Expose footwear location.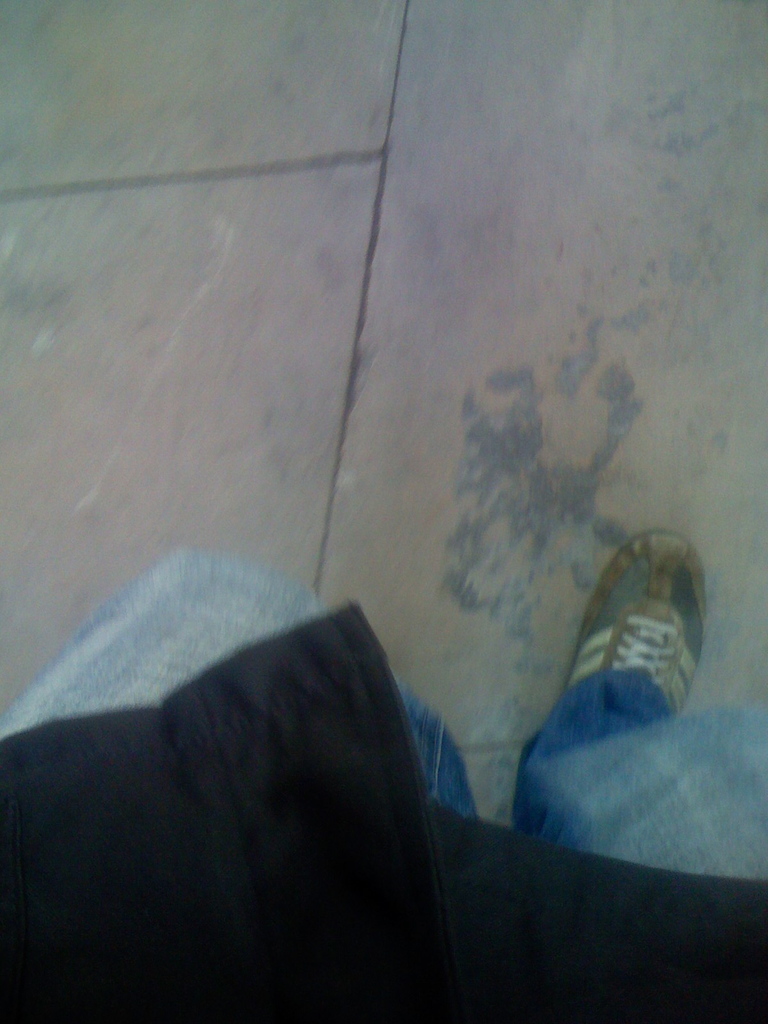
Exposed at 570, 508, 719, 770.
